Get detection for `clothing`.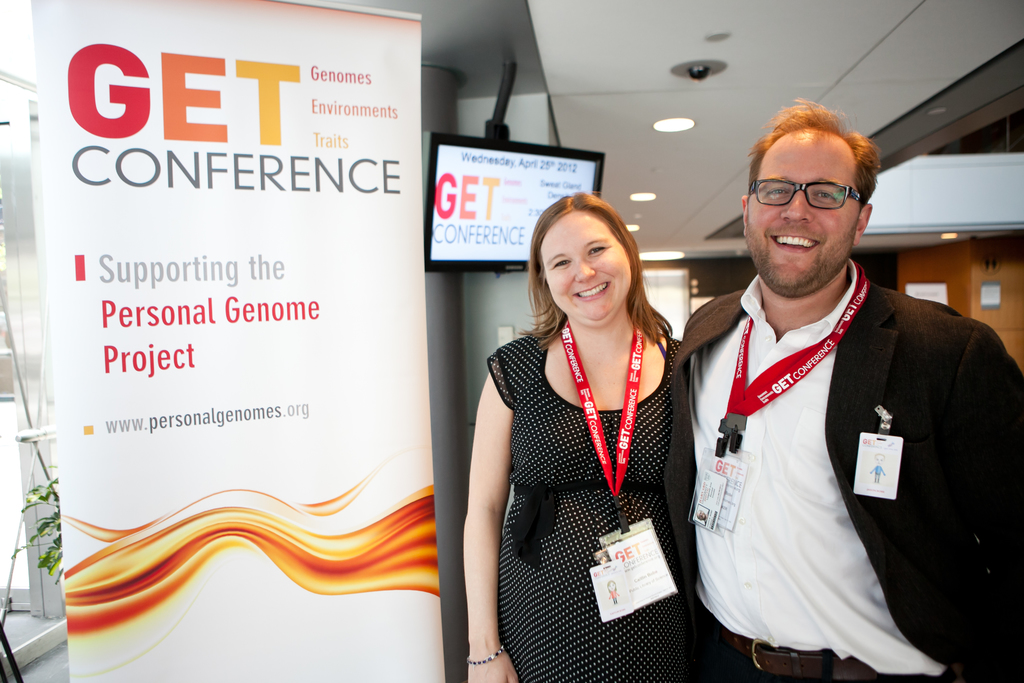
Detection: [x1=671, y1=261, x2=1023, y2=682].
